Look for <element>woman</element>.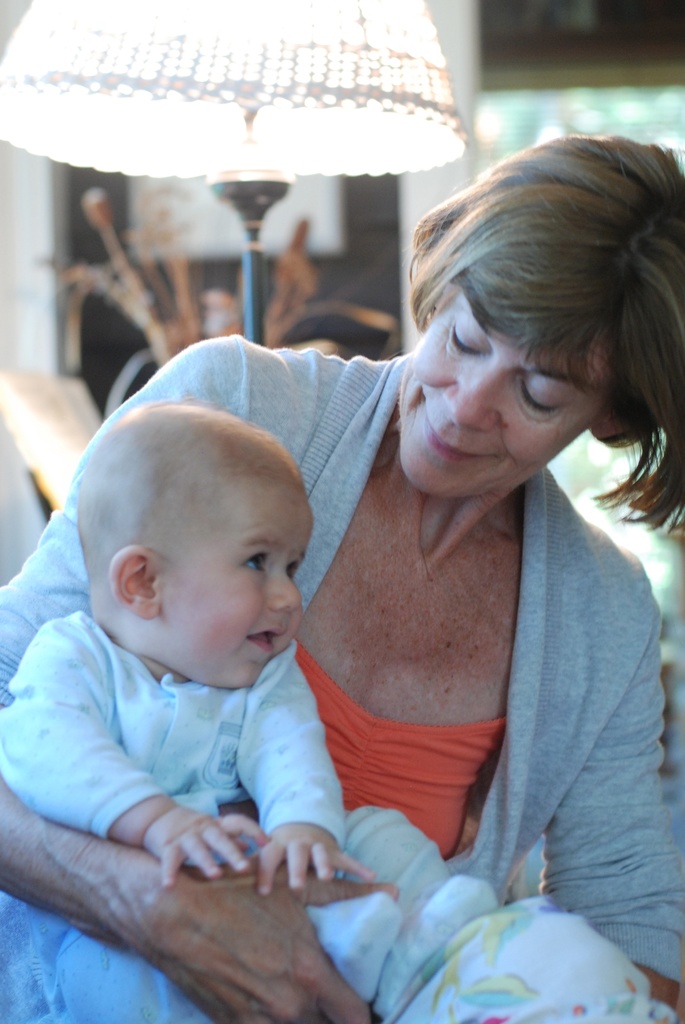
Found: pyautogui.locateOnScreen(0, 130, 684, 1023).
